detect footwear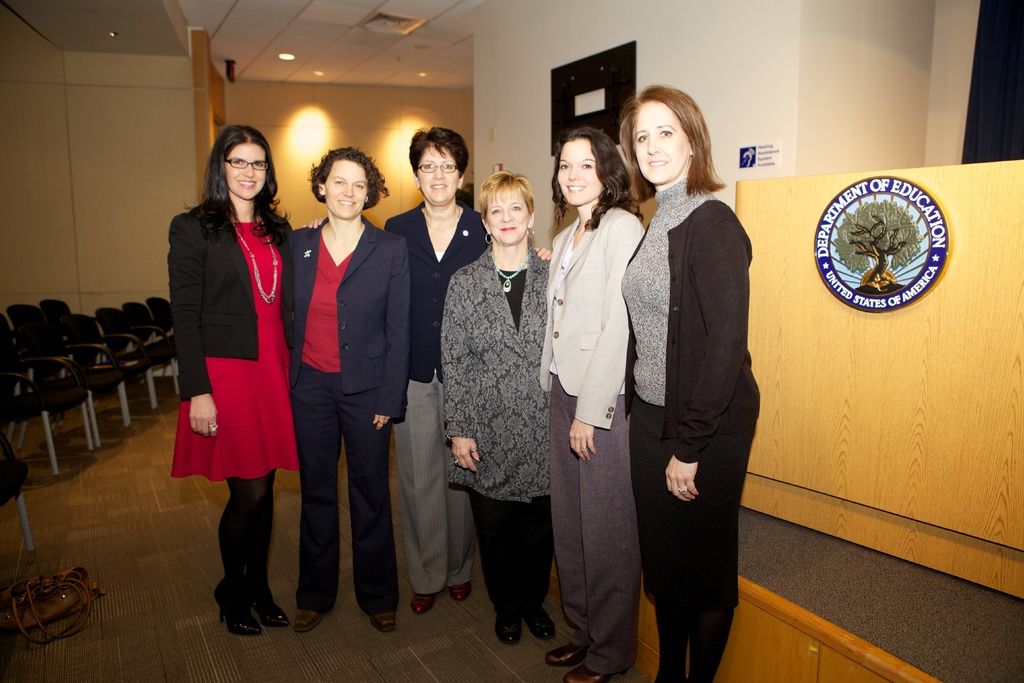
(252,585,305,630)
